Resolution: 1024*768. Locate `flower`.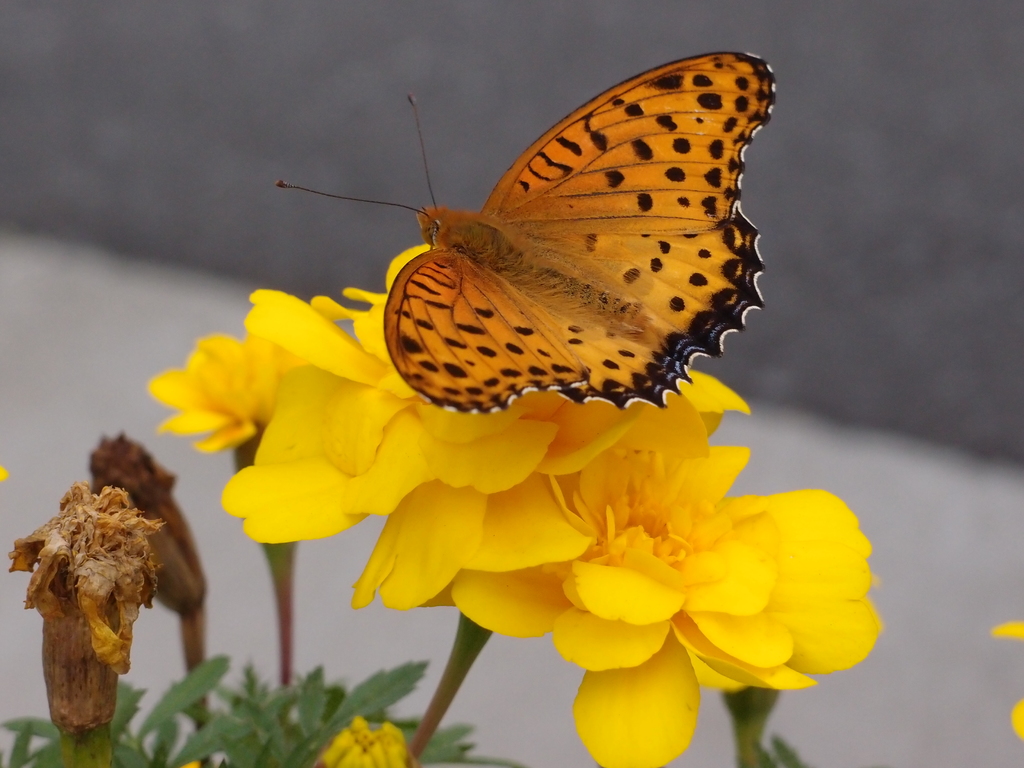
218 243 748 545.
